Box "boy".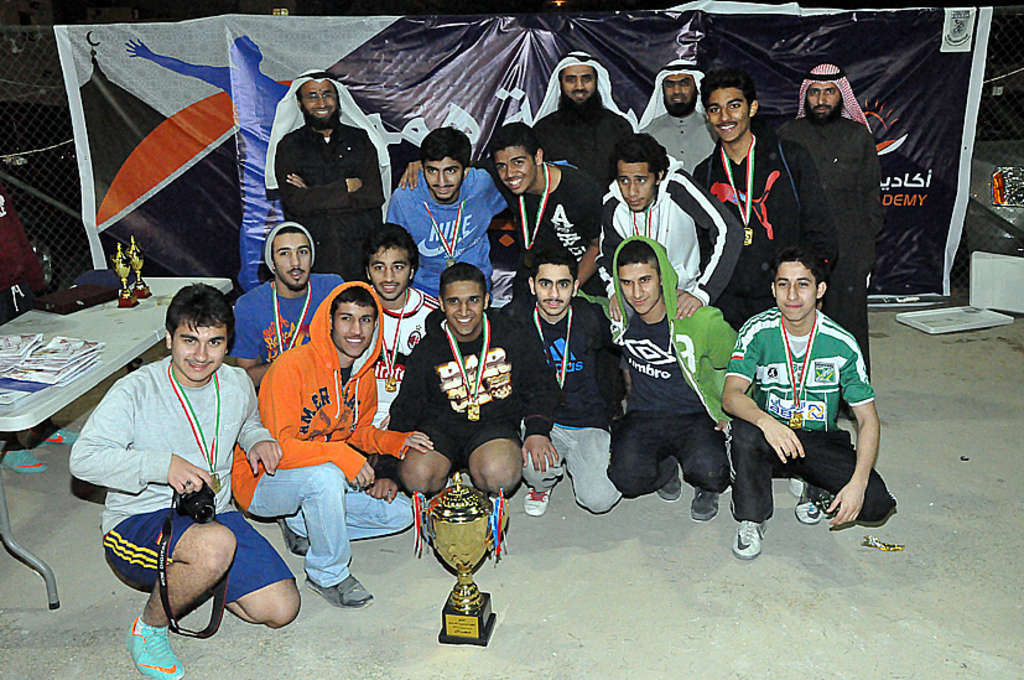
(230, 281, 419, 607).
